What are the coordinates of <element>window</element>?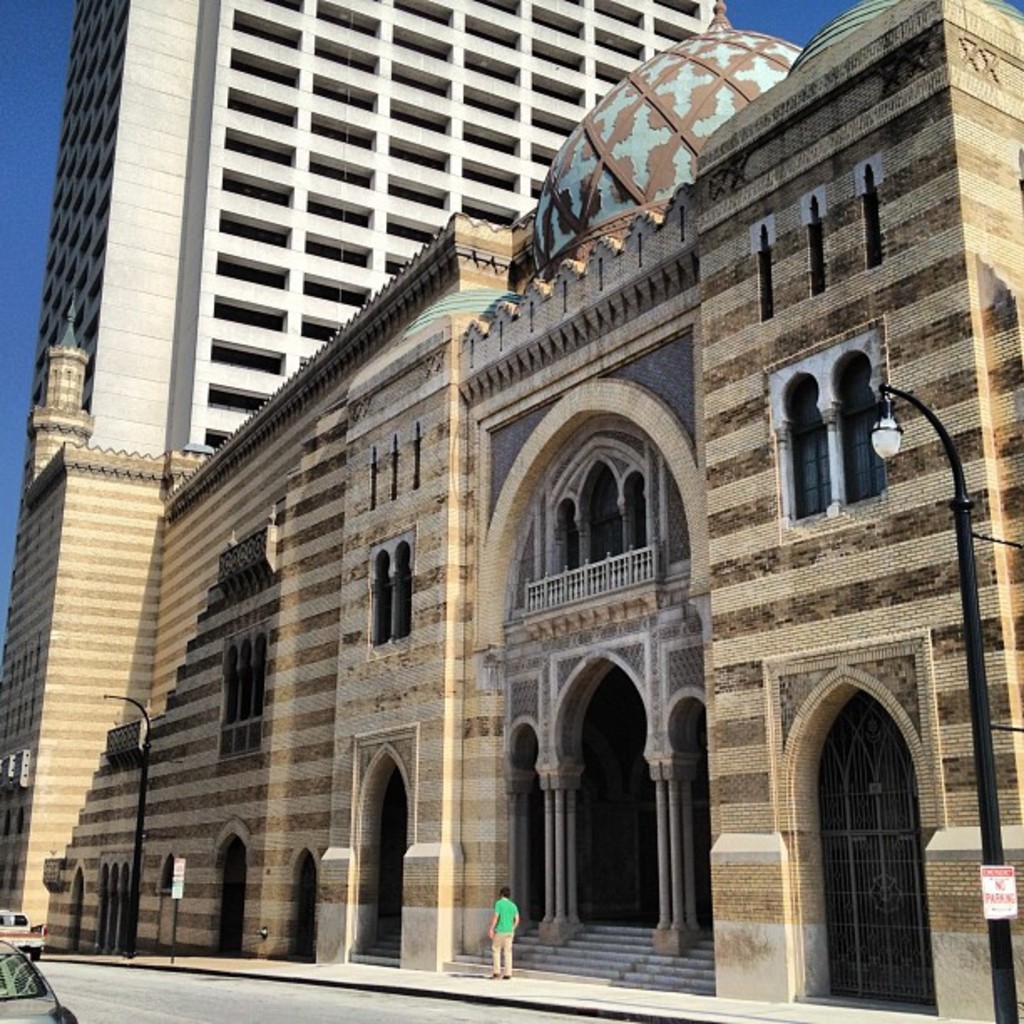
bbox=[376, 562, 393, 646].
